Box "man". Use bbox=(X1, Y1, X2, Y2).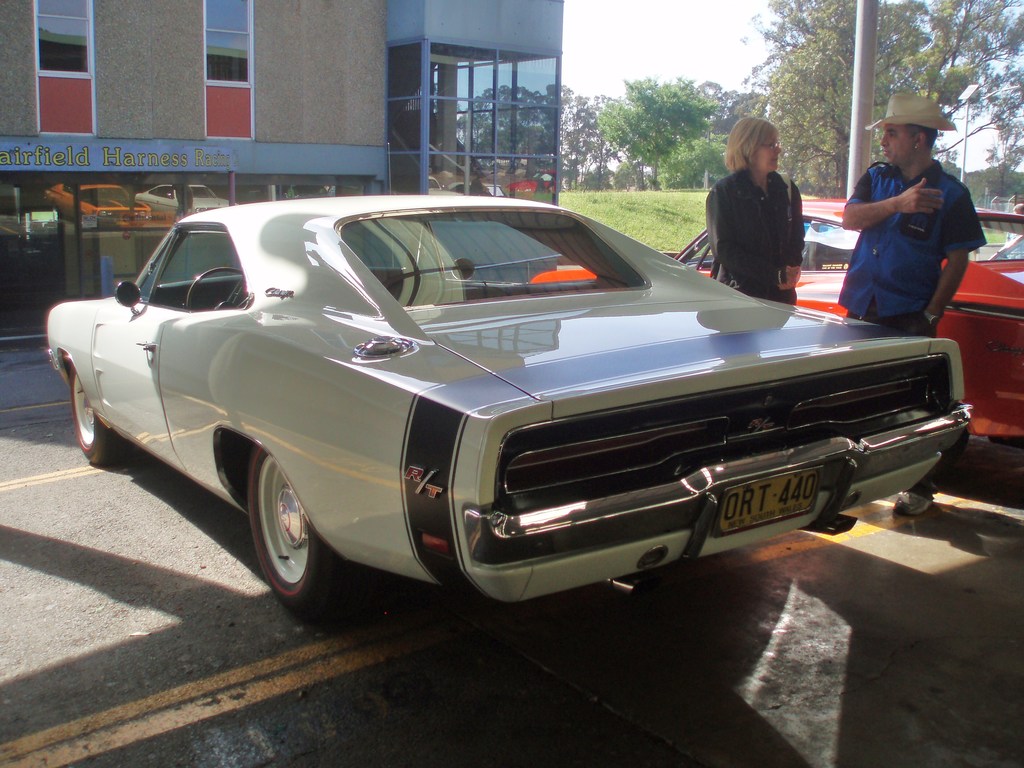
bbox=(1005, 201, 1023, 249).
